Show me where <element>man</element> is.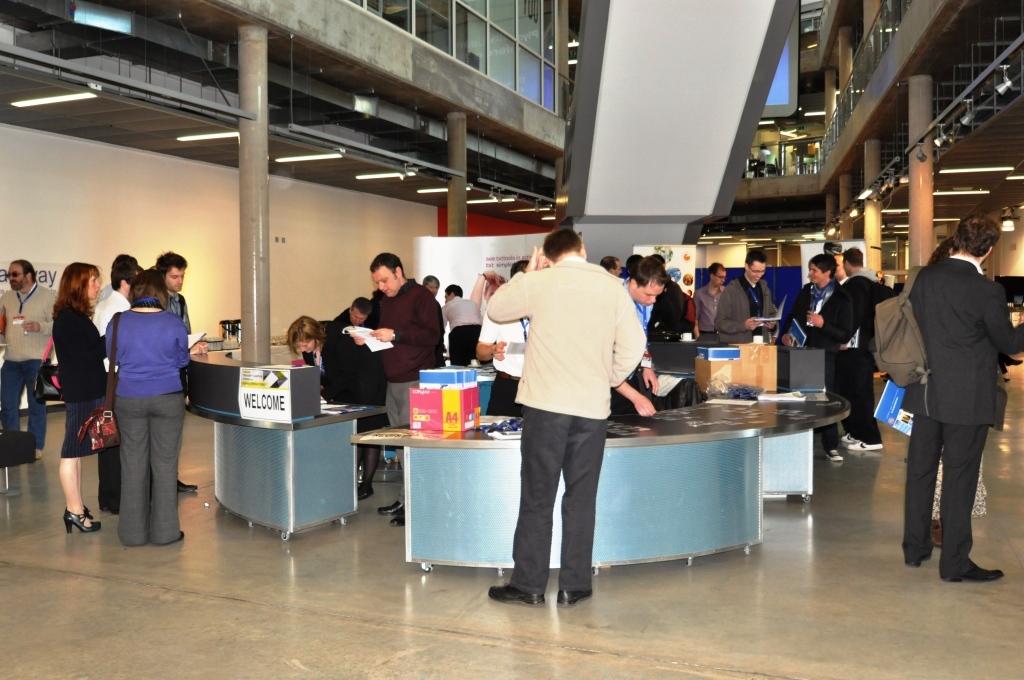
<element>man</element> is at locate(839, 249, 895, 451).
